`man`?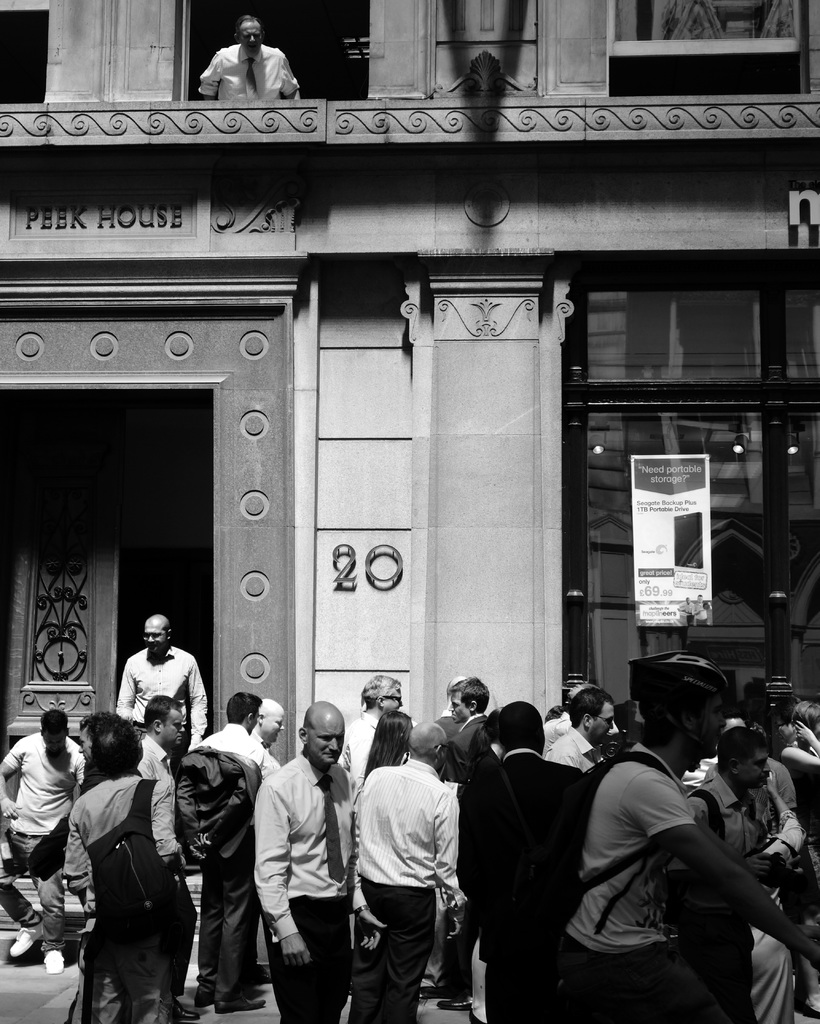
detection(576, 653, 819, 1023)
